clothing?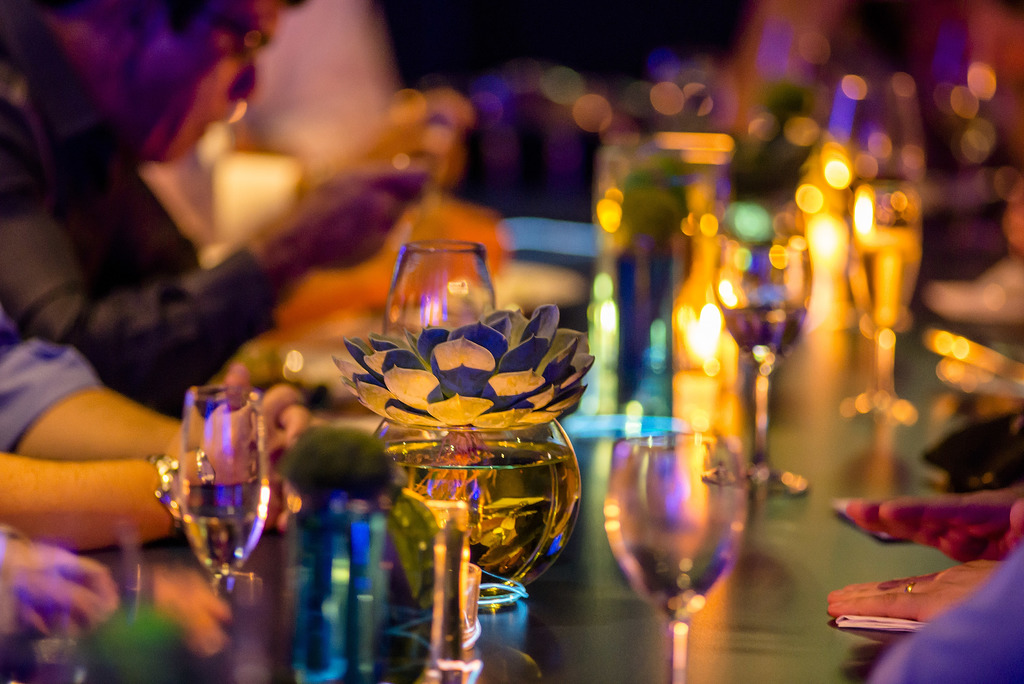
BBox(0, 6, 284, 416)
